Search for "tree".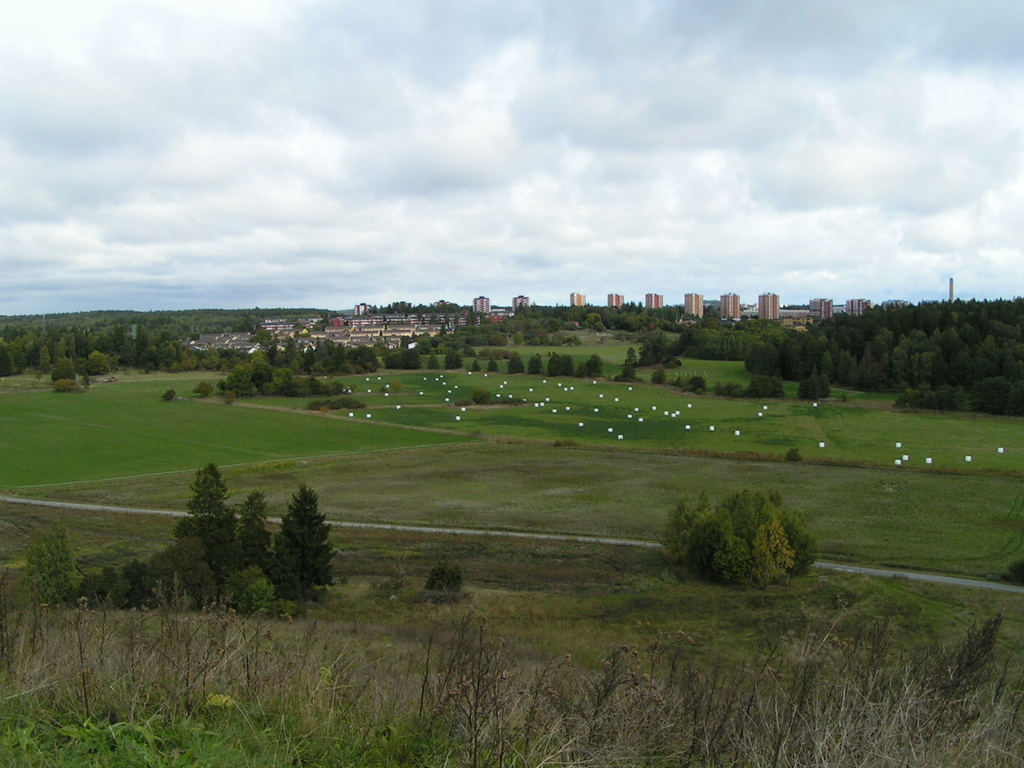
Found at detection(29, 519, 75, 610).
